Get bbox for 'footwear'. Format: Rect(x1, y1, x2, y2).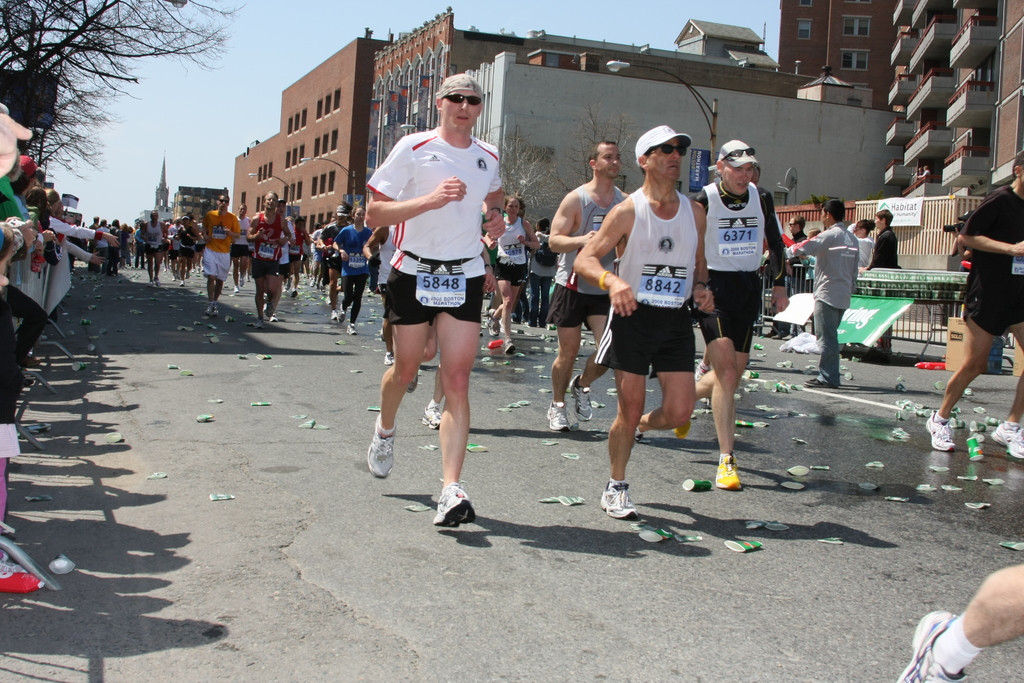
Rect(927, 410, 957, 453).
